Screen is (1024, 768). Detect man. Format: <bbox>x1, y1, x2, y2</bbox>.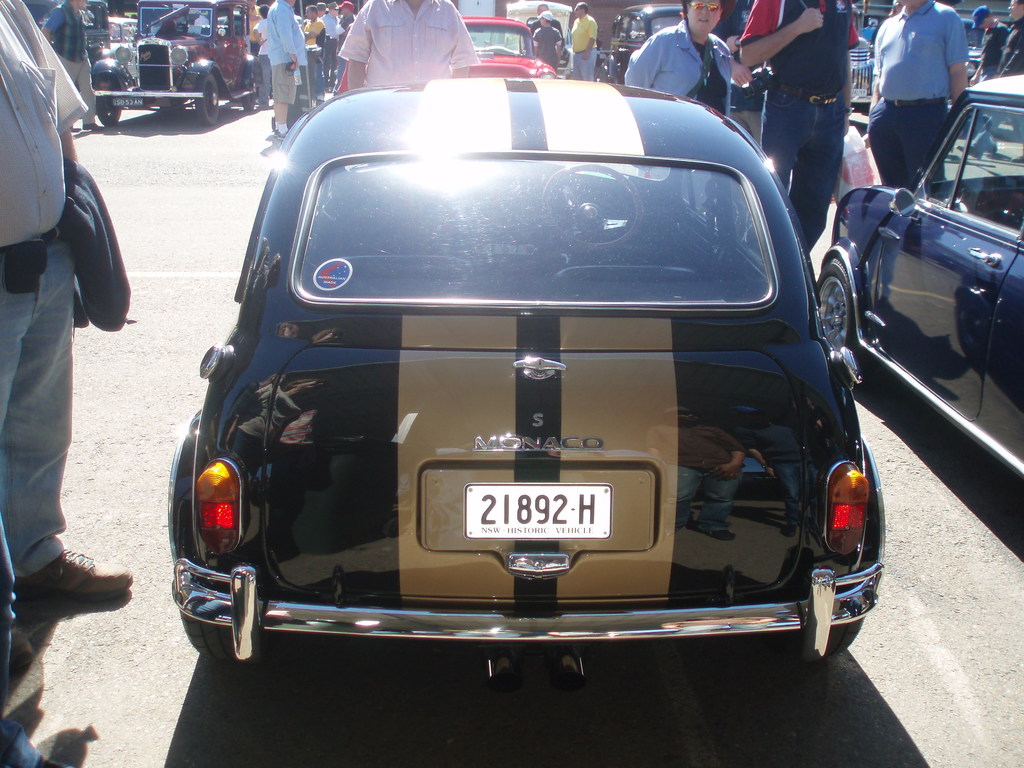
<bbox>737, 0, 867, 257</bbox>.
